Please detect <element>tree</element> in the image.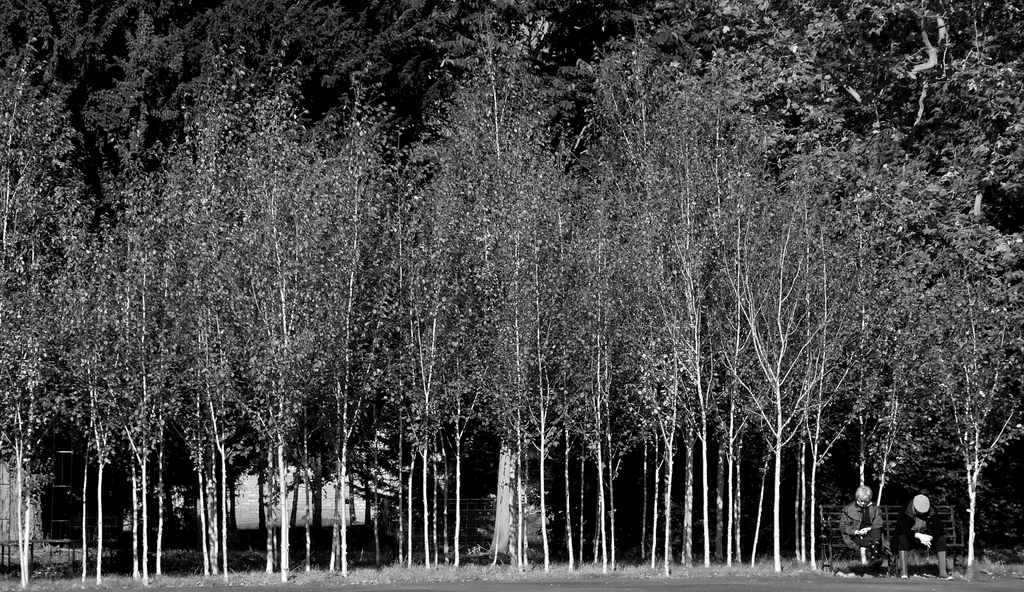
(719,188,840,573).
